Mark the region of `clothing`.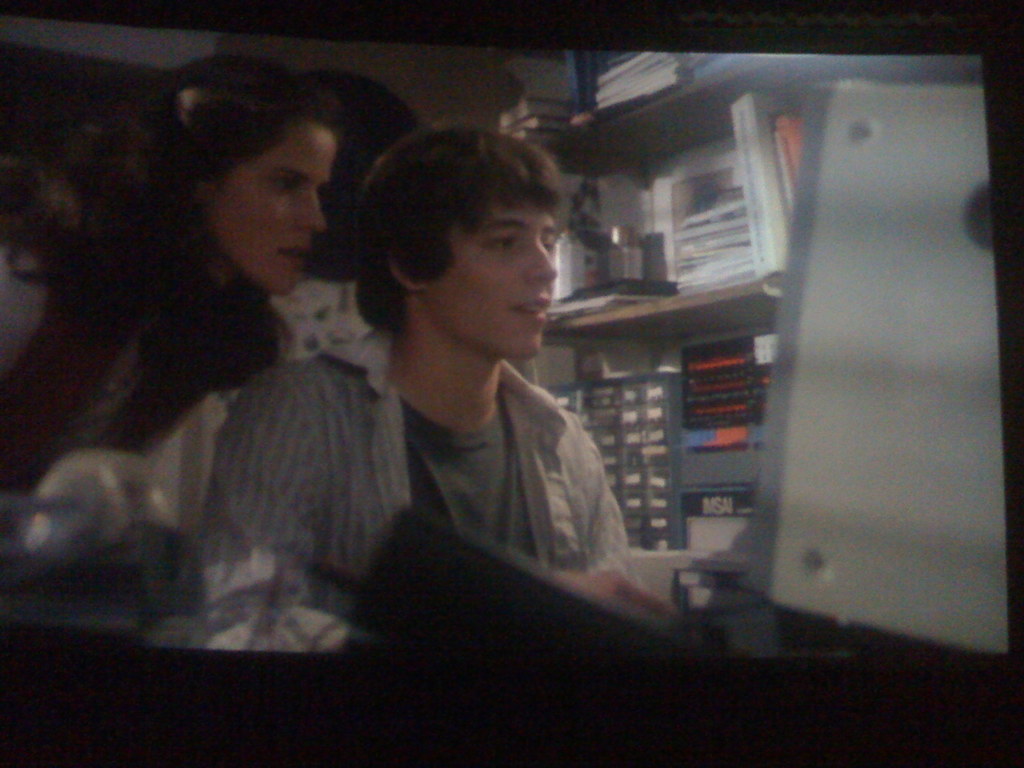
Region: select_region(197, 327, 647, 653).
